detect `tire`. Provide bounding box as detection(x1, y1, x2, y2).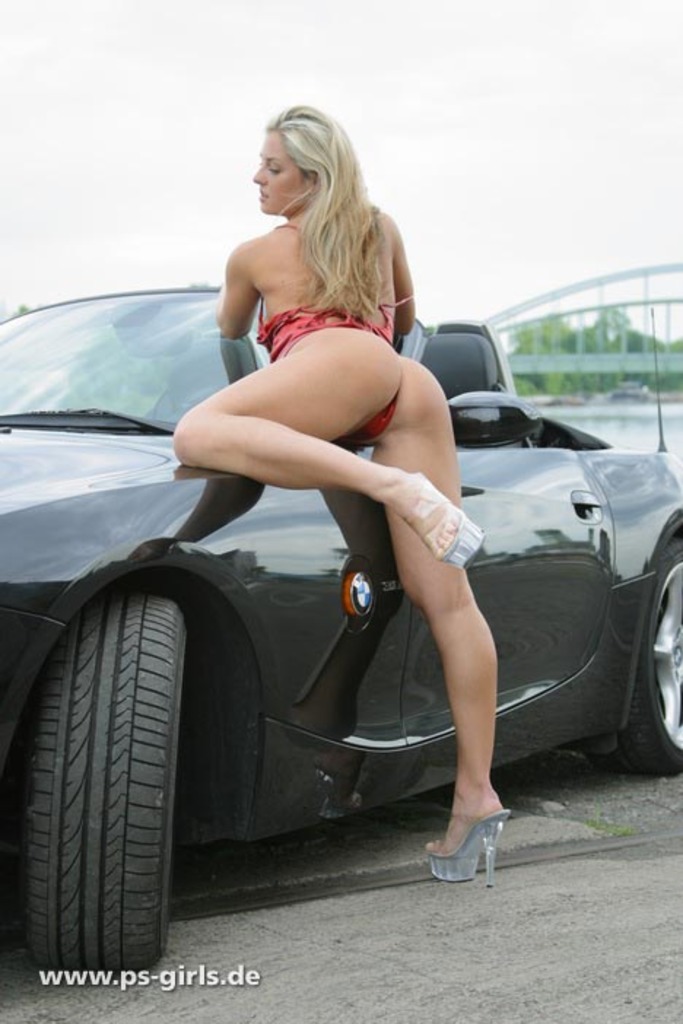
detection(18, 540, 231, 982).
